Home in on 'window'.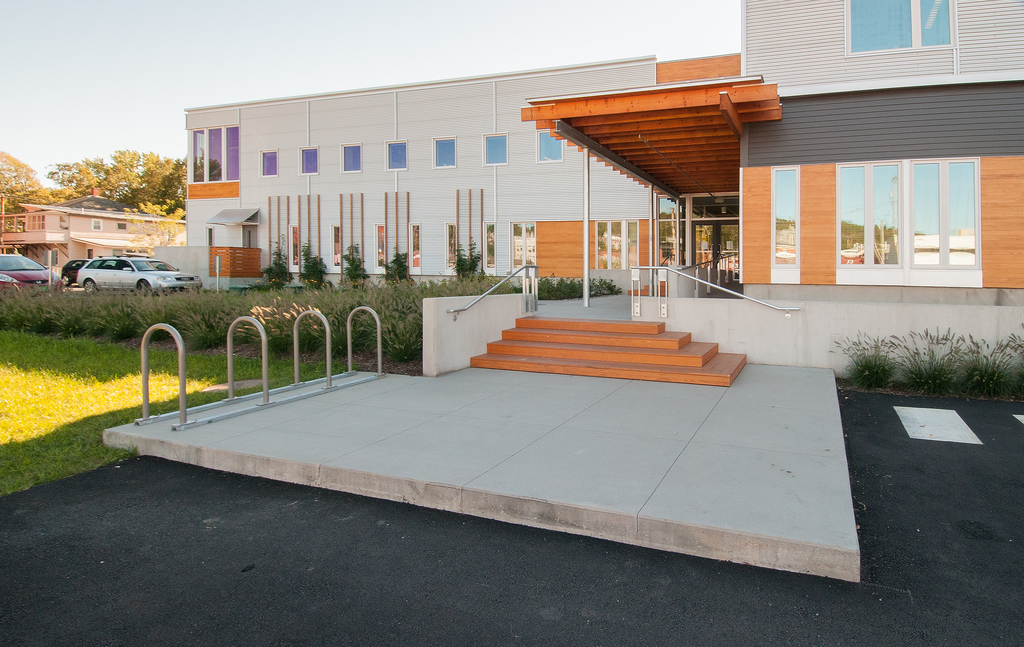
Homed in at bbox=[260, 156, 278, 177].
